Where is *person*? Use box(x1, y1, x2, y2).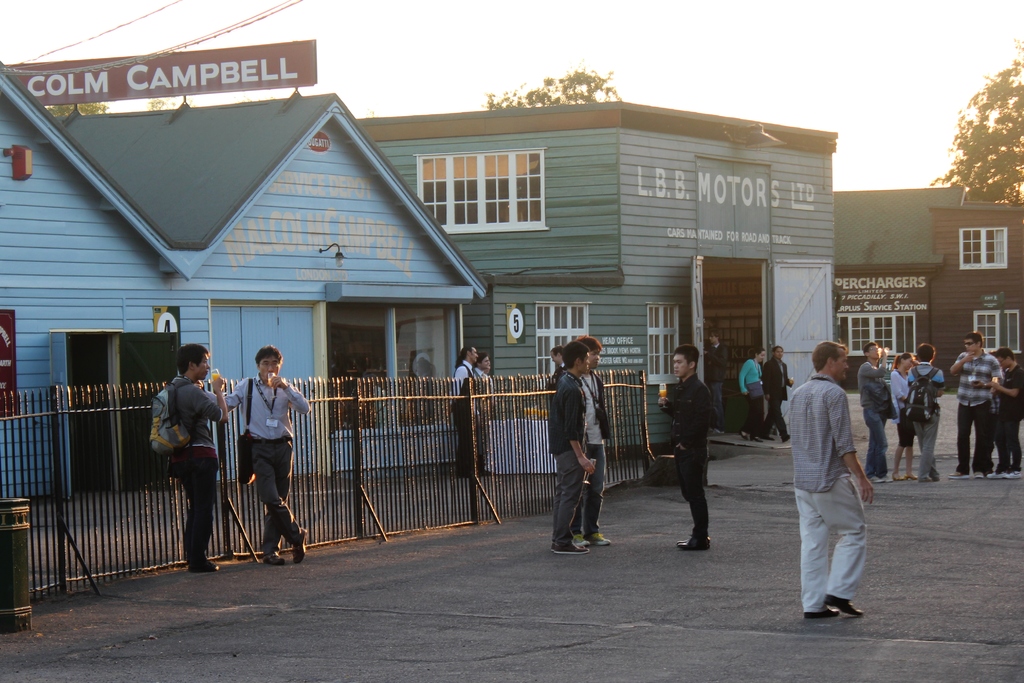
box(547, 338, 593, 552).
